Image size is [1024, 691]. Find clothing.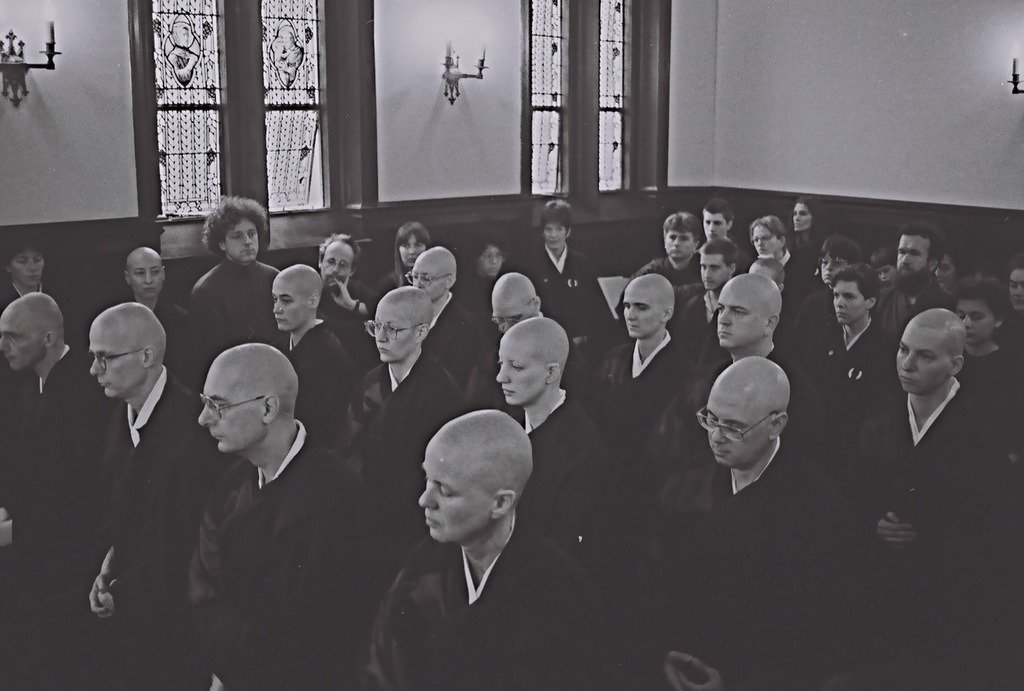
{"left": 514, "top": 392, "right": 628, "bottom": 560}.
